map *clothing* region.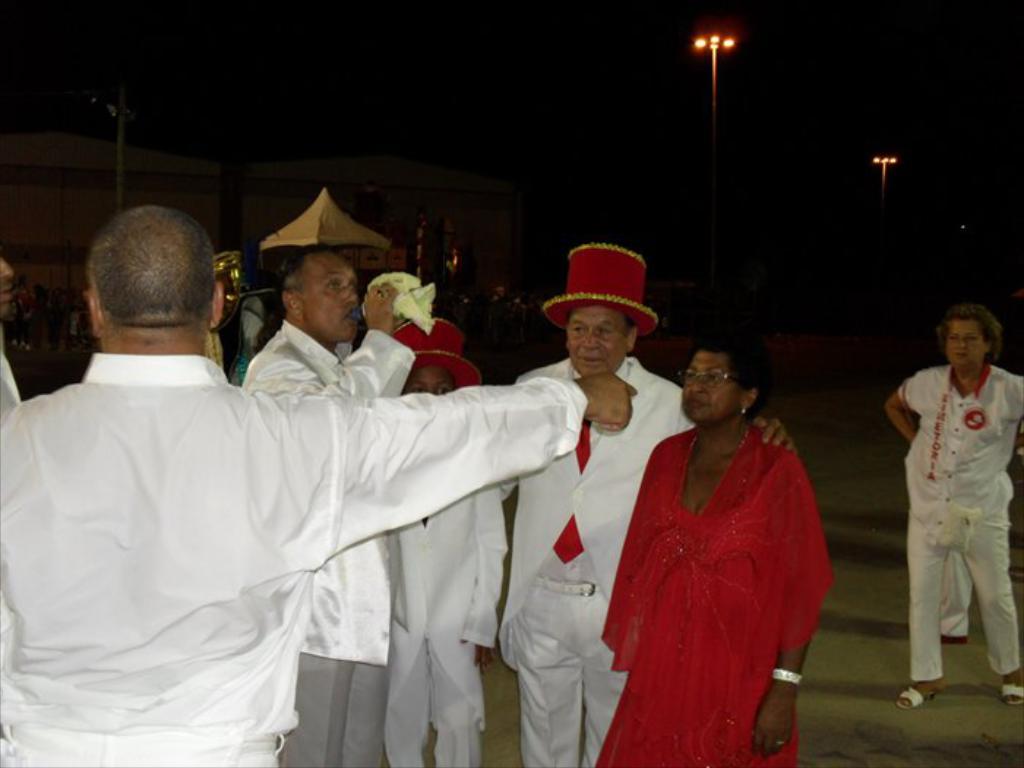
Mapped to [609, 396, 824, 731].
